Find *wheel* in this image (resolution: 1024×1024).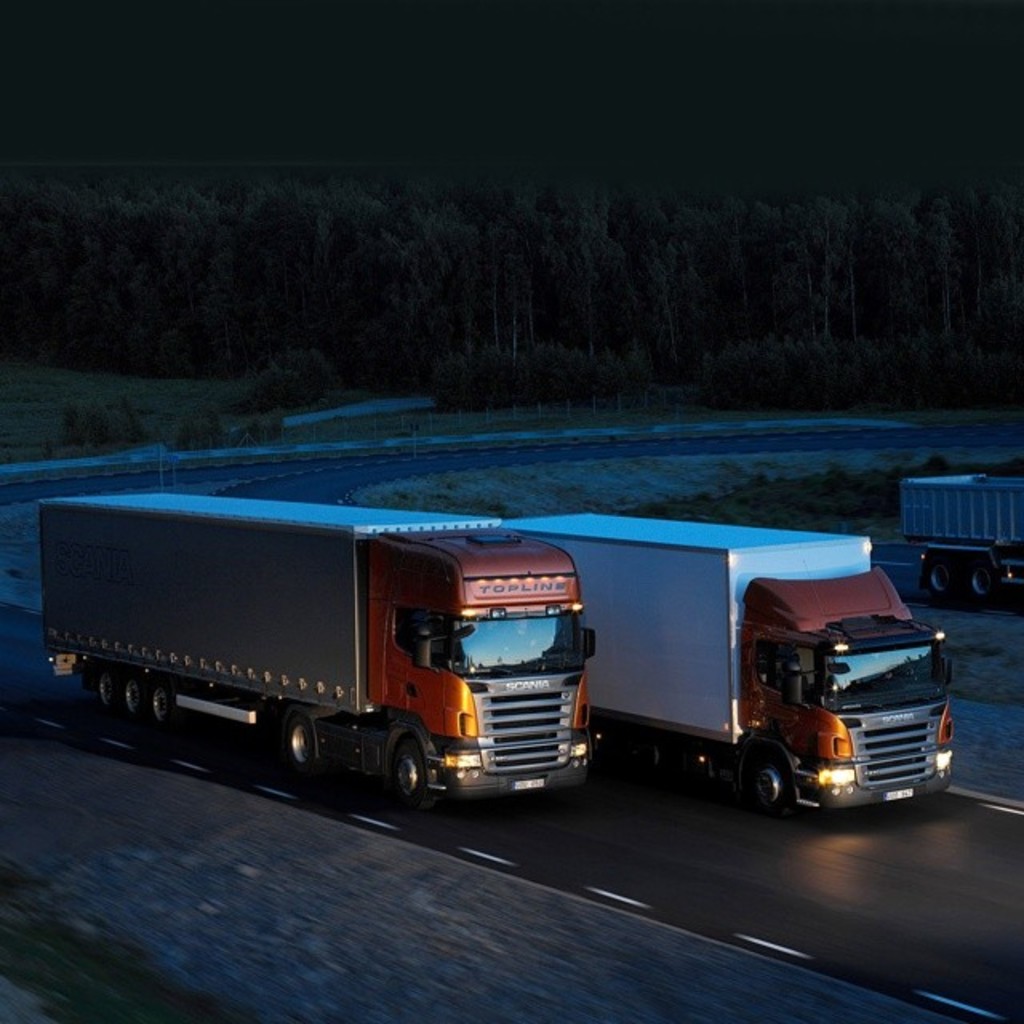
(926, 562, 962, 598).
